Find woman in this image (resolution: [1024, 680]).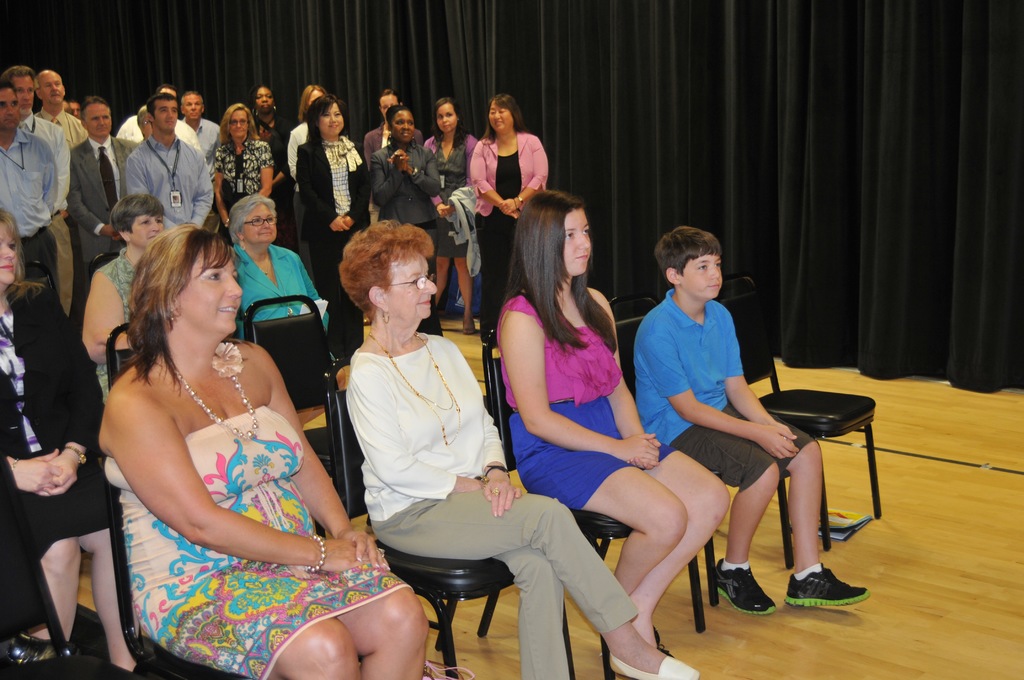
Rect(82, 199, 176, 407).
